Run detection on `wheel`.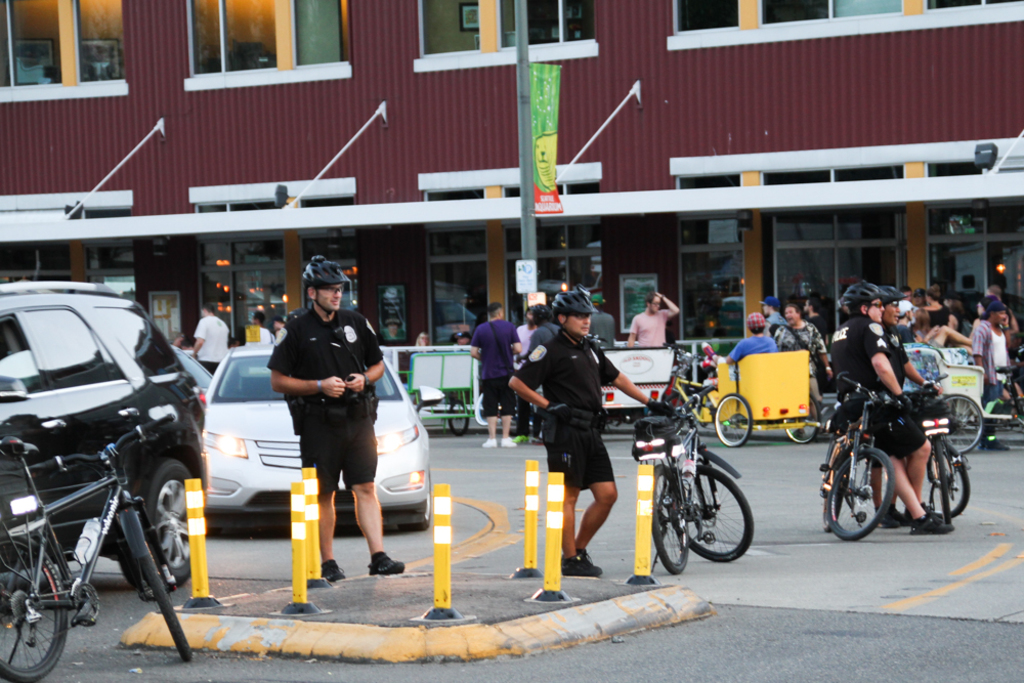
Result: crop(652, 466, 690, 575).
